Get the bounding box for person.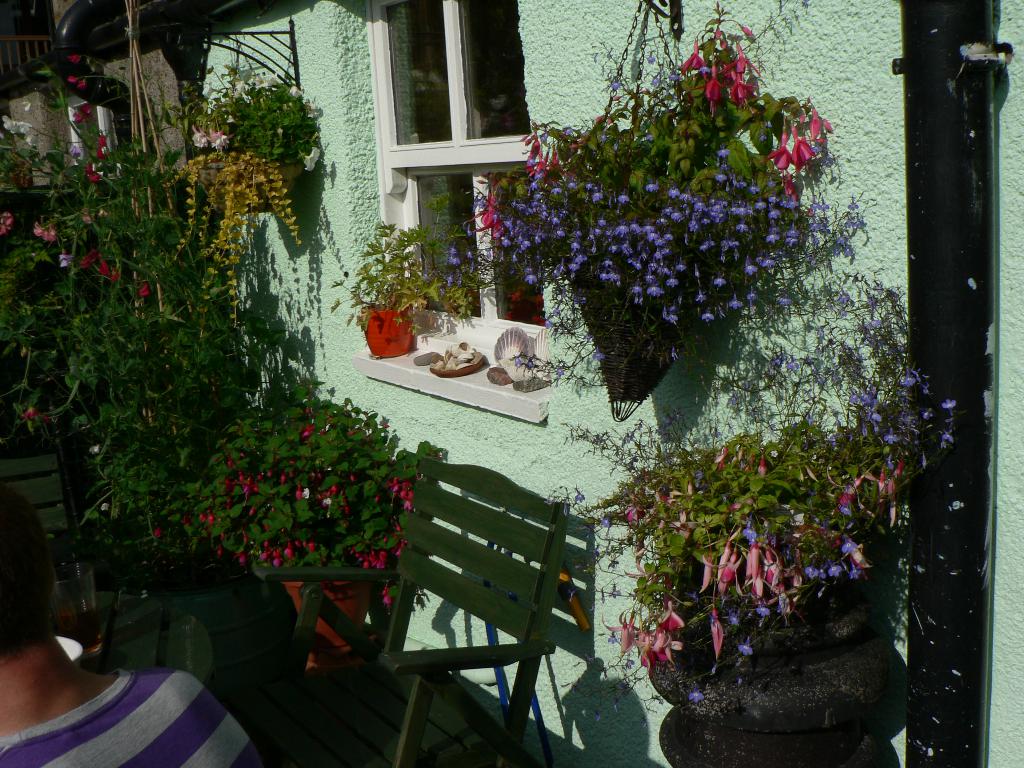
bbox(0, 486, 258, 767).
